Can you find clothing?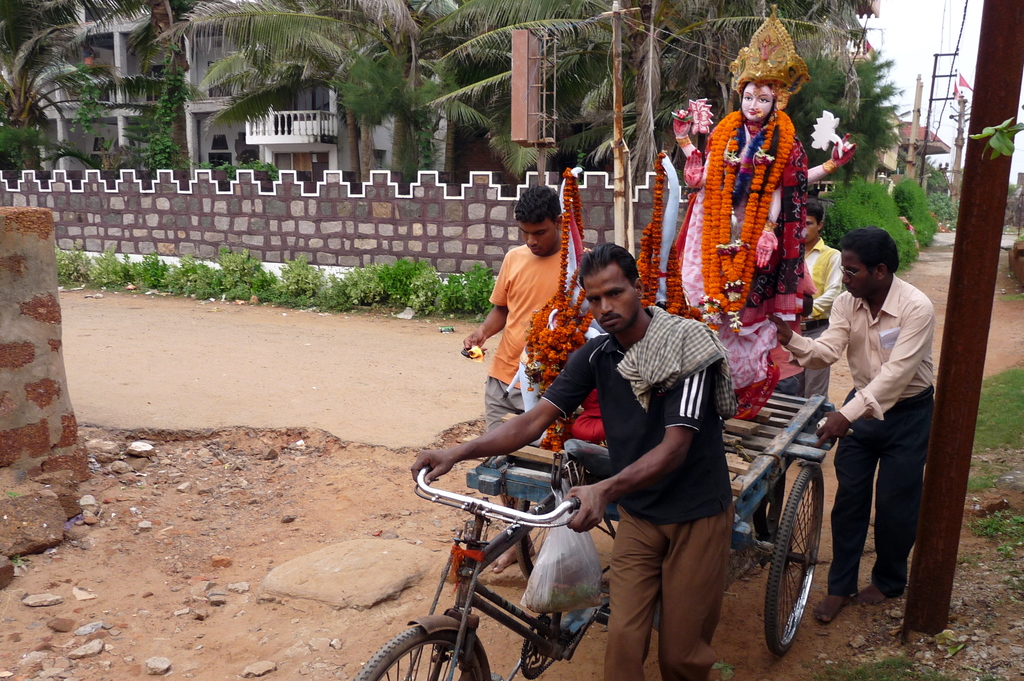
Yes, bounding box: <bbox>544, 300, 725, 540</bbox>.
